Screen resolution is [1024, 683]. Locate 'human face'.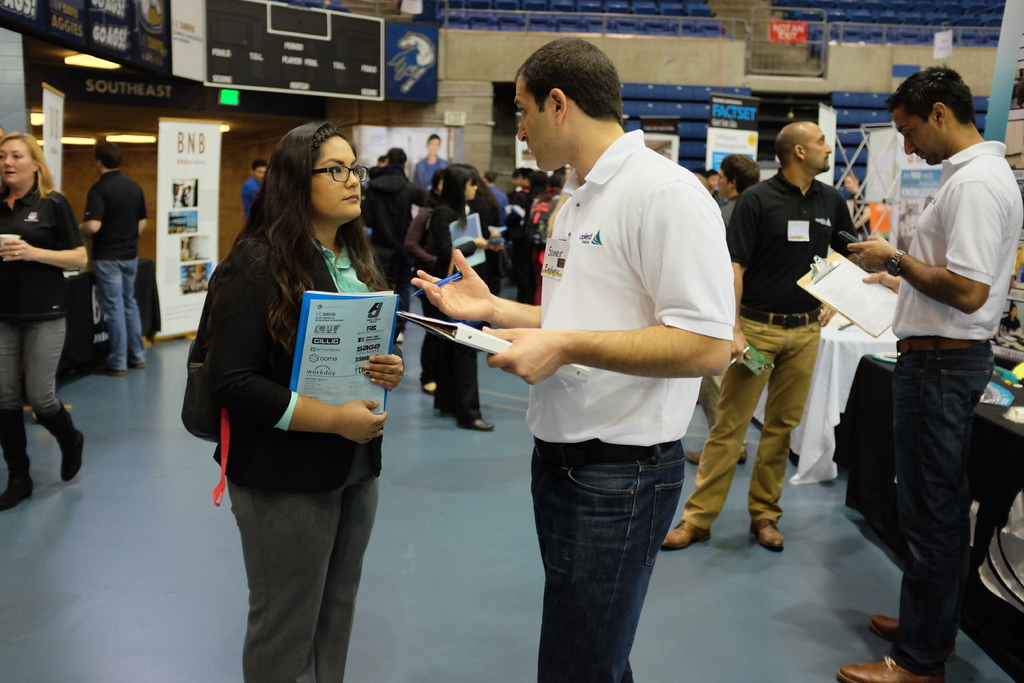
[845, 175, 858, 194].
